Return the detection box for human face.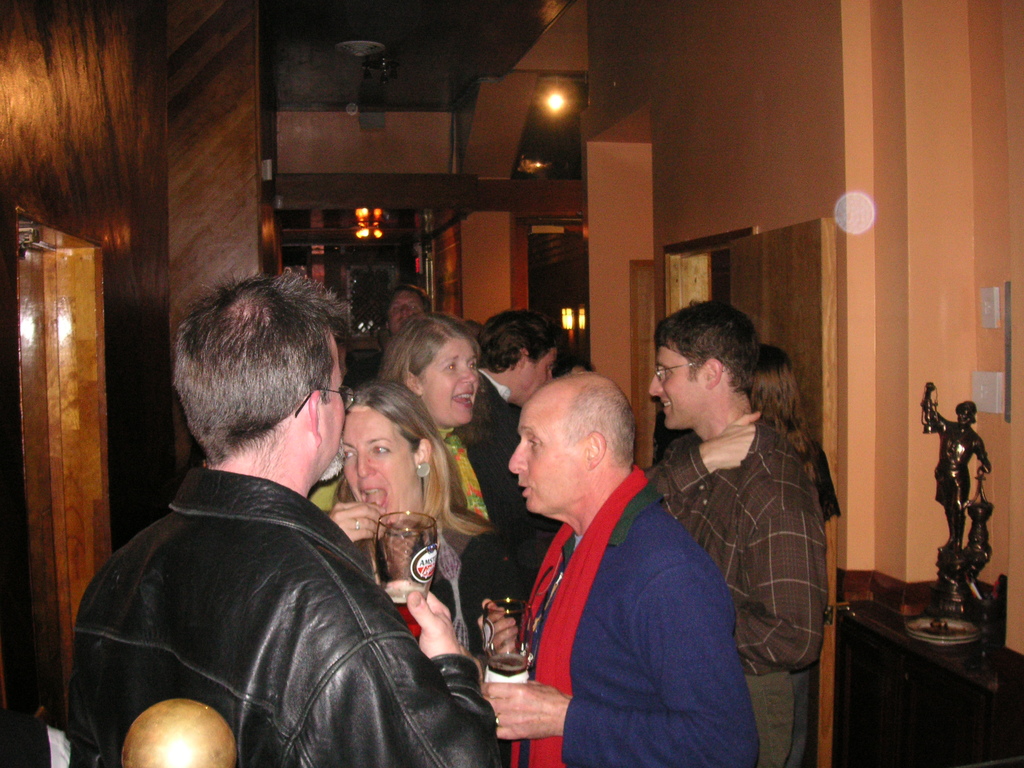
652,343,728,422.
